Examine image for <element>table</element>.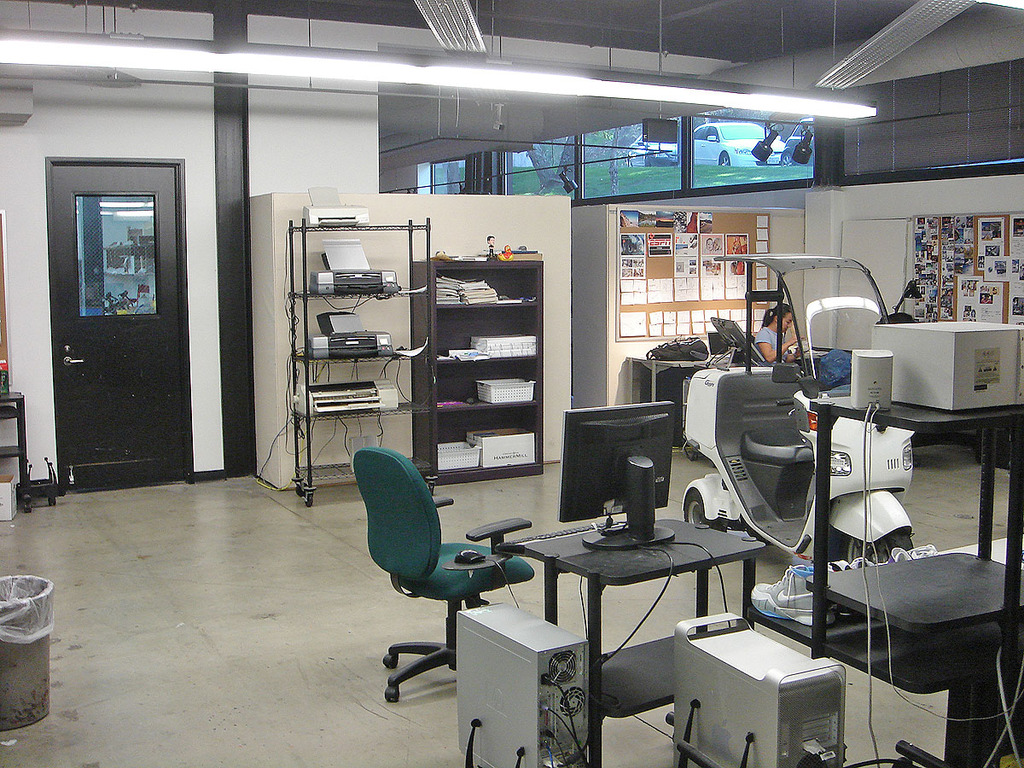
Examination result: rect(625, 350, 829, 404).
